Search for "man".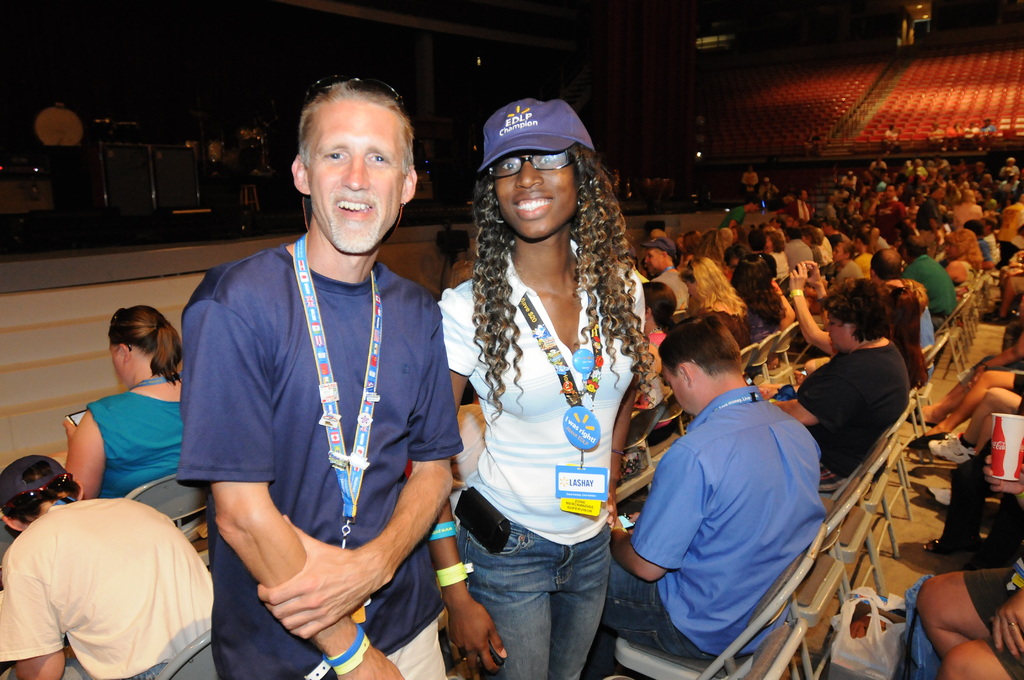
Found at x1=917, y1=183, x2=942, y2=254.
